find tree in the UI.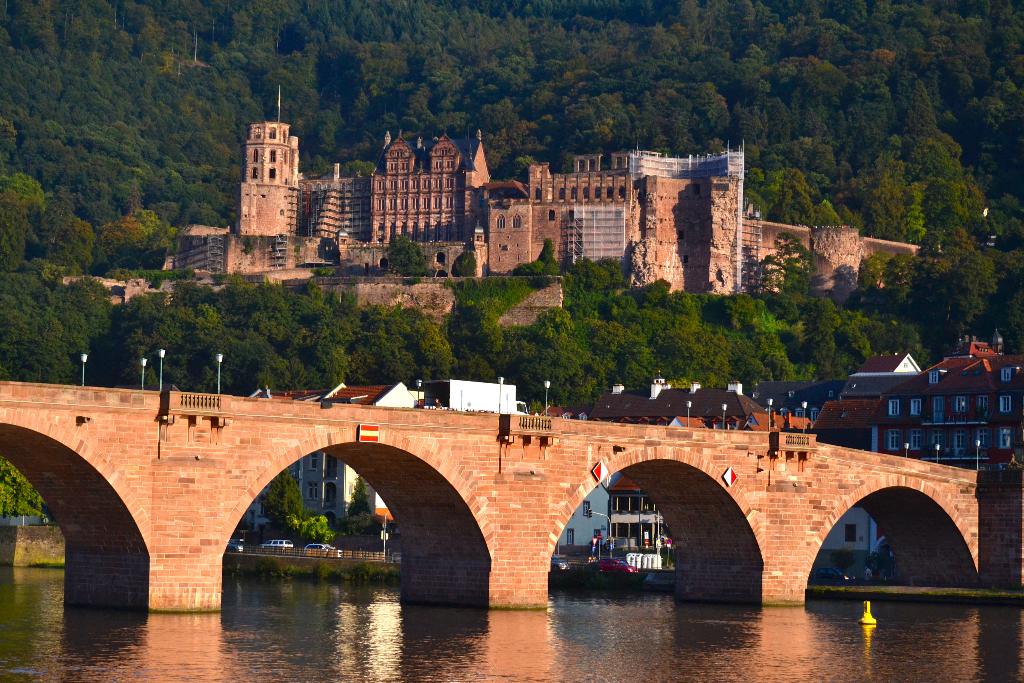
UI element at {"left": 345, "top": 477, "right": 370, "bottom": 518}.
